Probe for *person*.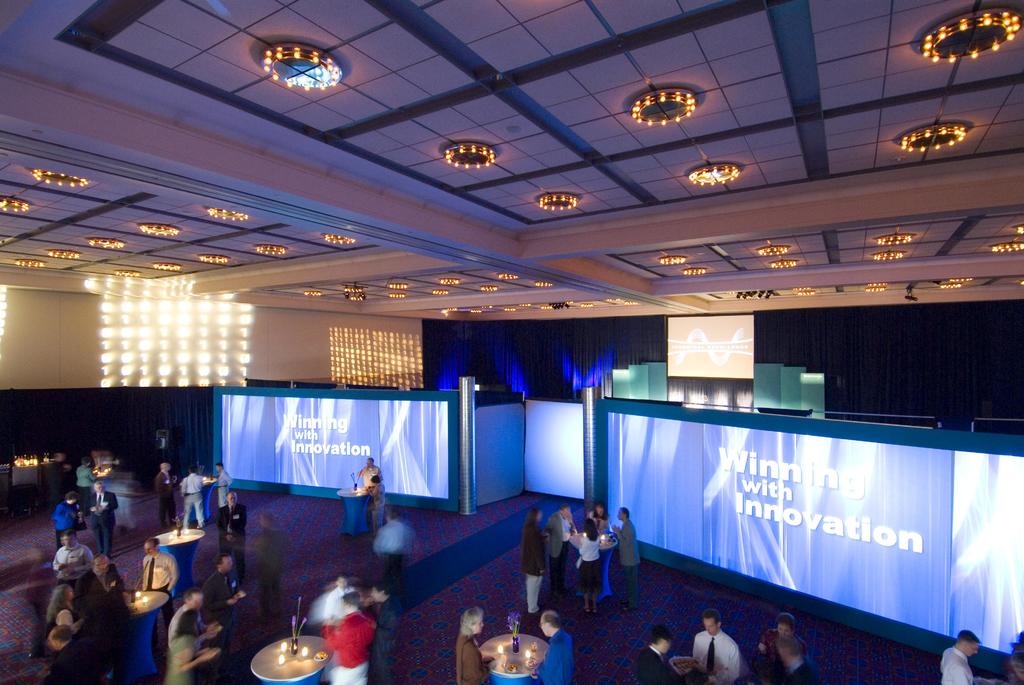
Probe result: left=998, top=632, right=1023, bottom=684.
